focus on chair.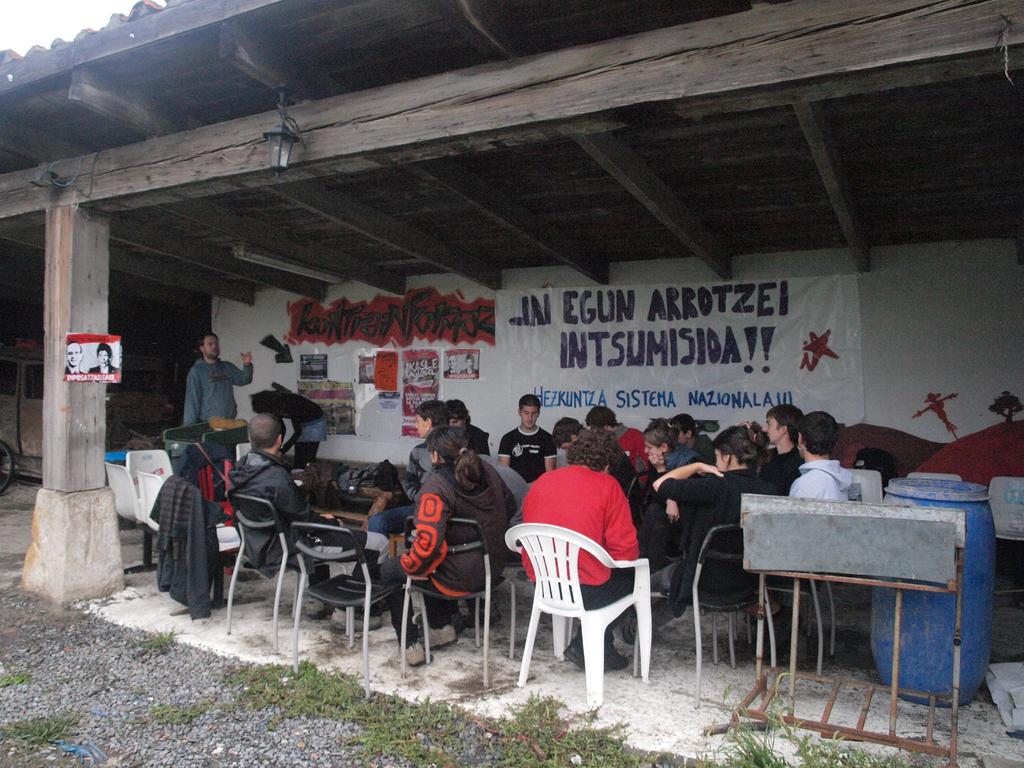
Focused at rect(222, 490, 335, 652).
